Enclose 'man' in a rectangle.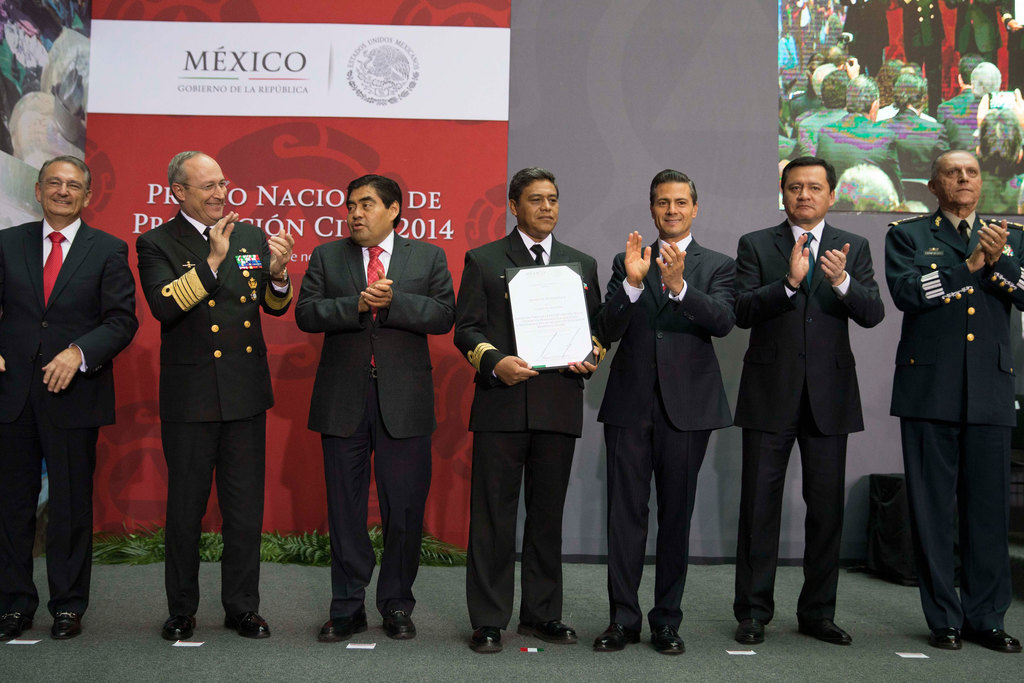
x1=452 y1=165 x2=614 y2=649.
